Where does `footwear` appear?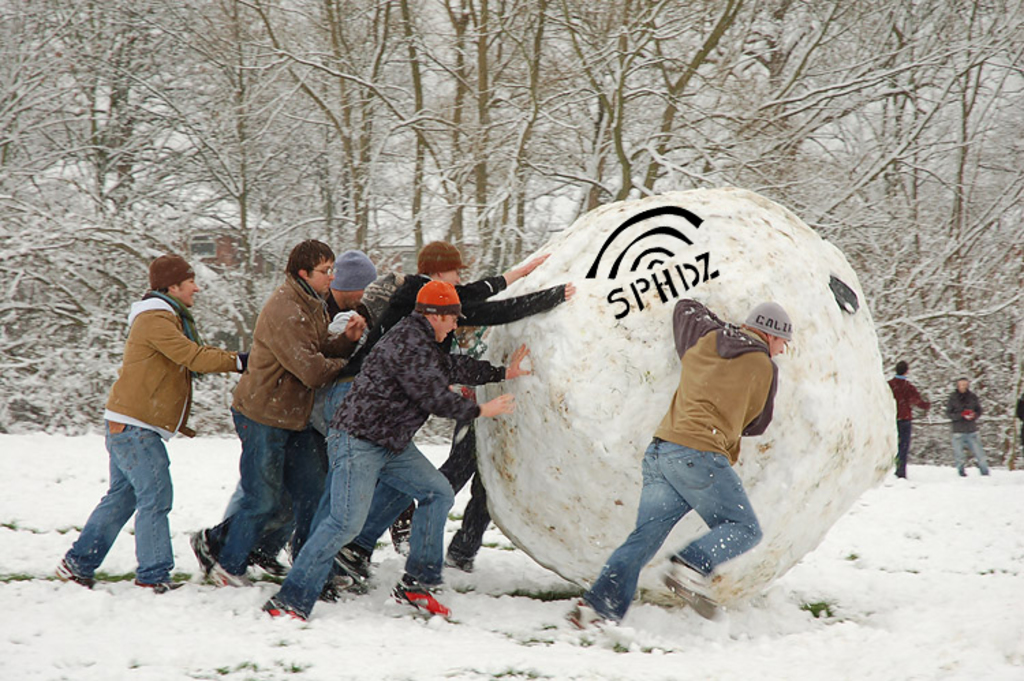
Appears at 49/554/101/592.
